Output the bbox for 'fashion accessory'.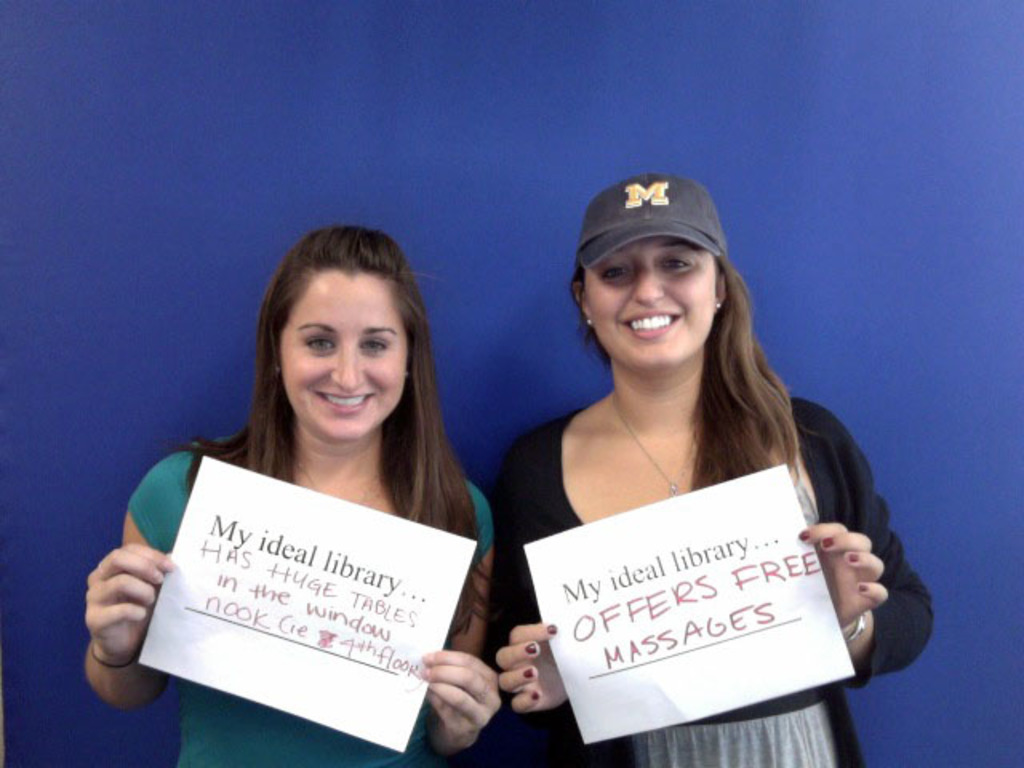
<box>269,362,282,378</box>.
